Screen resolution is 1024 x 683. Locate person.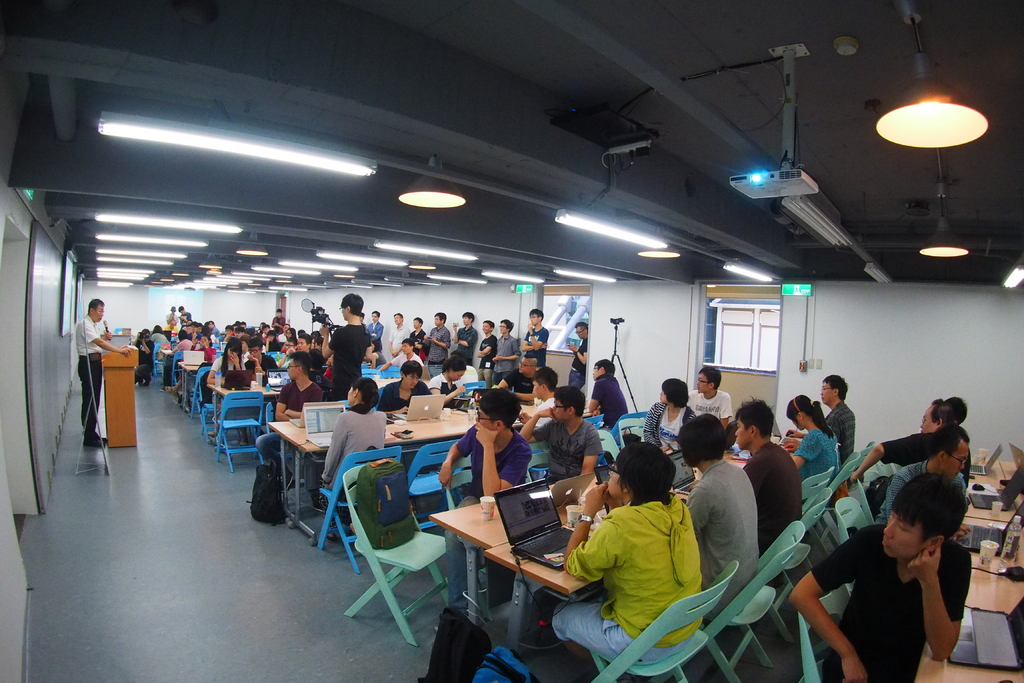
select_region(453, 309, 477, 362).
